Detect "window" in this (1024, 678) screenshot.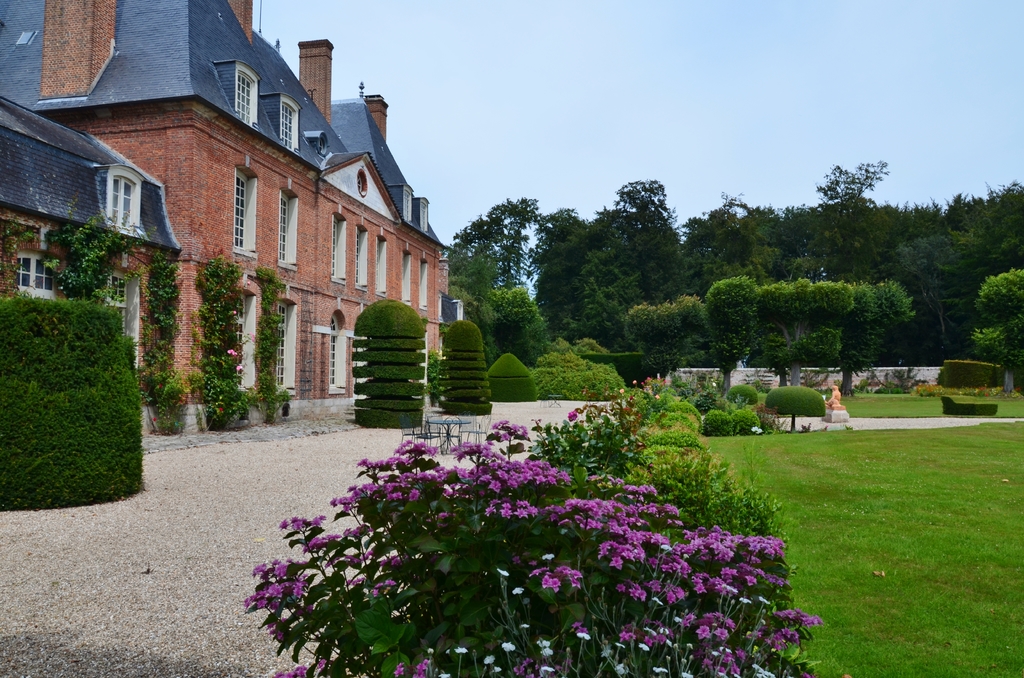
Detection: 110:277:130:327.
